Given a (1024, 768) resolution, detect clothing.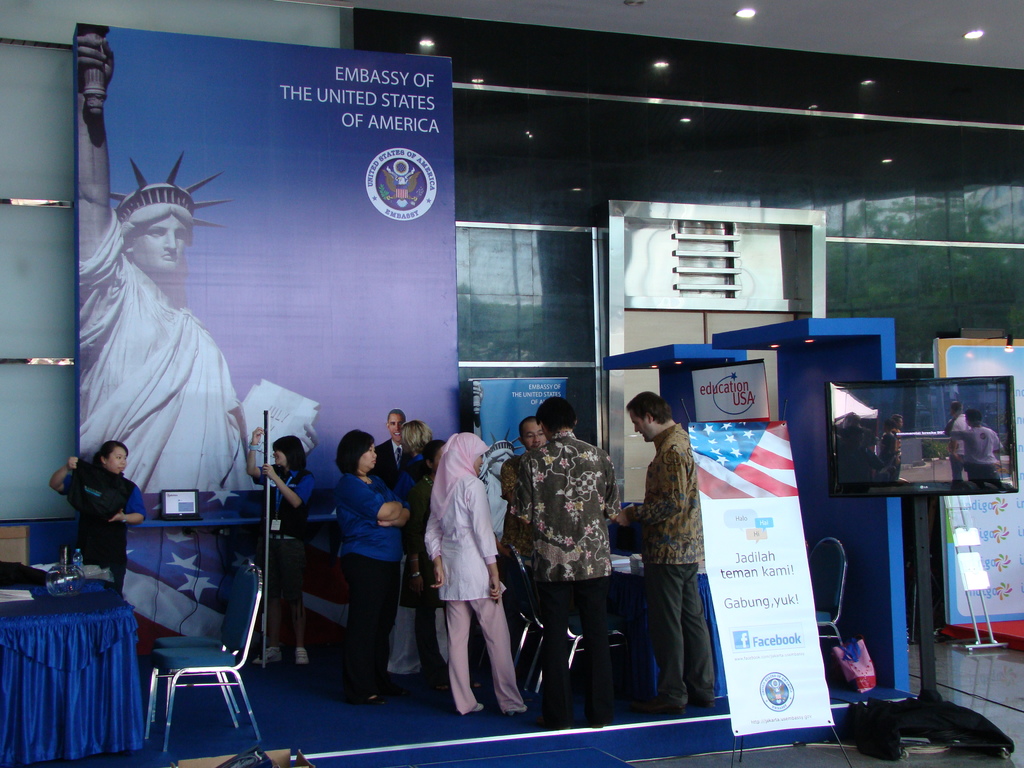
l=884, t=417, r=899, b=476.
